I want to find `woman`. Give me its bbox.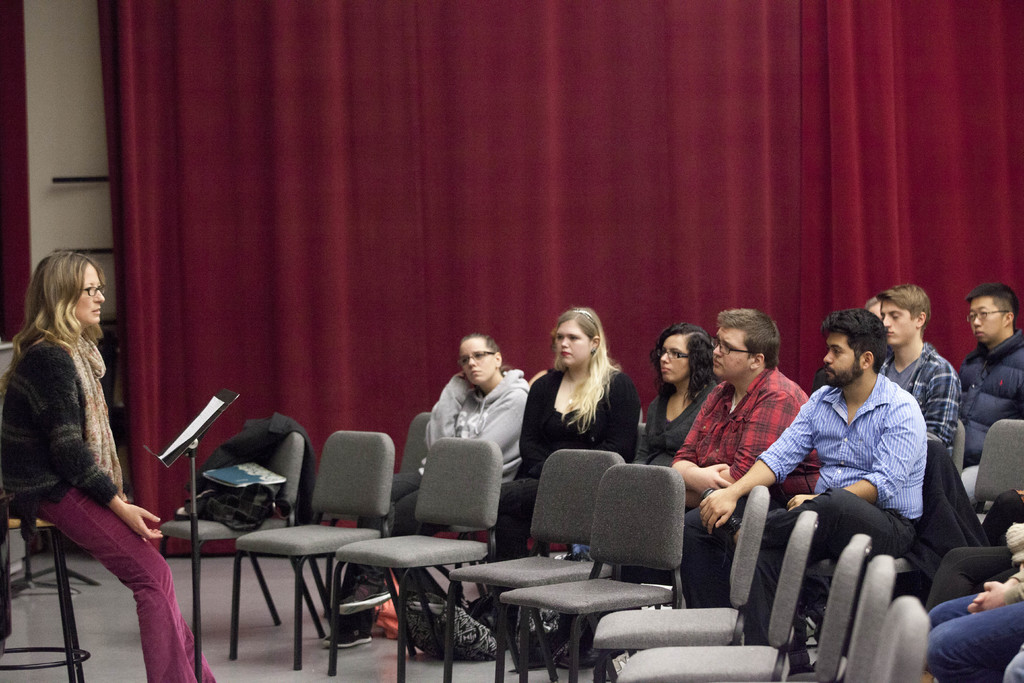
(x1=5, y1=224, x2=175, y2=666).
